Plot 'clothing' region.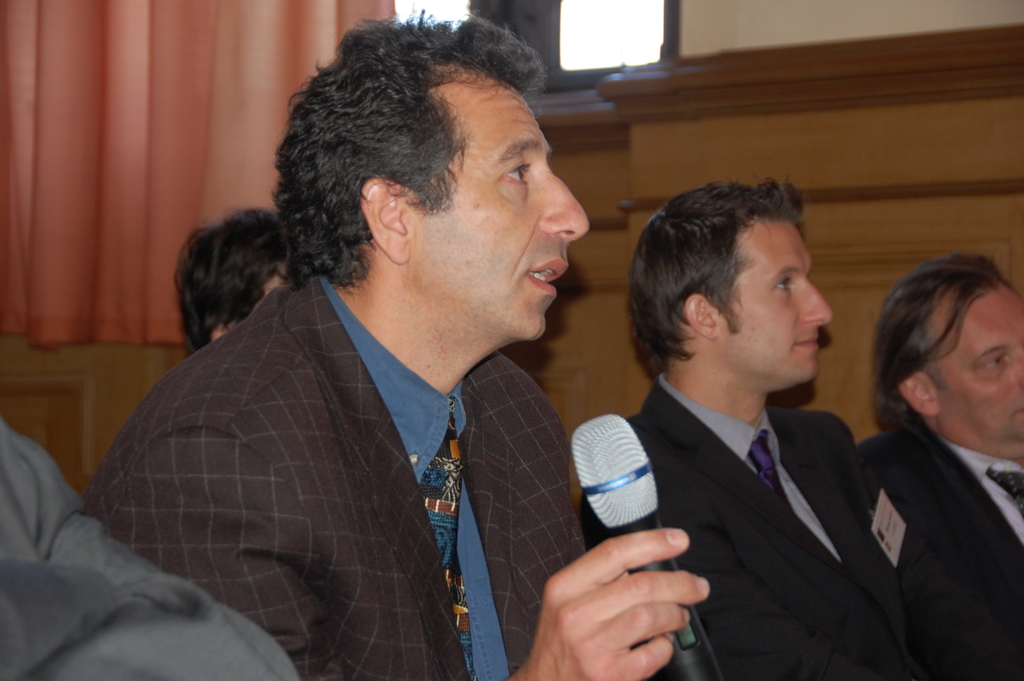
Plotted at crop(591, 300, 918, 675).
